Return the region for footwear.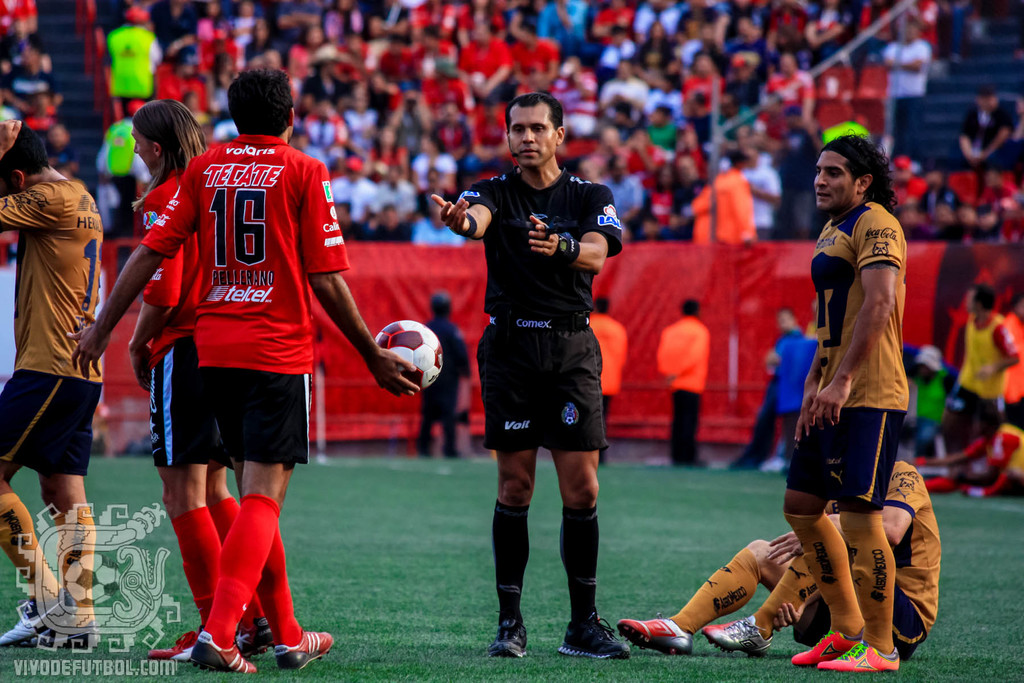
[192,645,259,679].
